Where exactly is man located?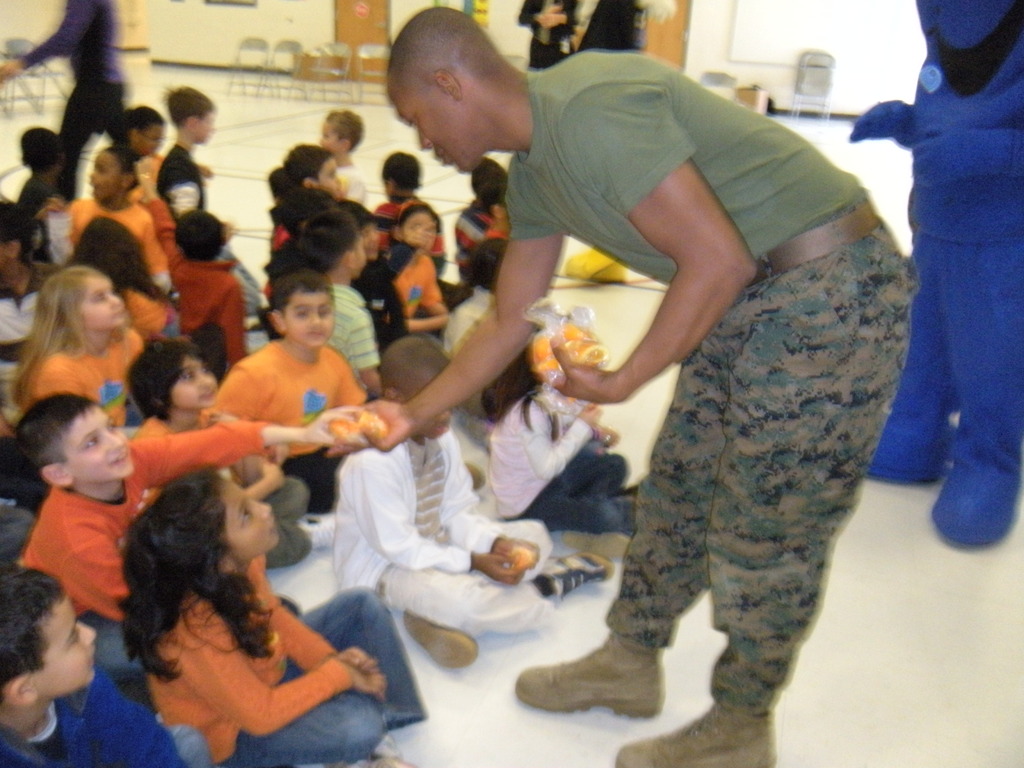
Its bounding box is [326,0,920,767].
